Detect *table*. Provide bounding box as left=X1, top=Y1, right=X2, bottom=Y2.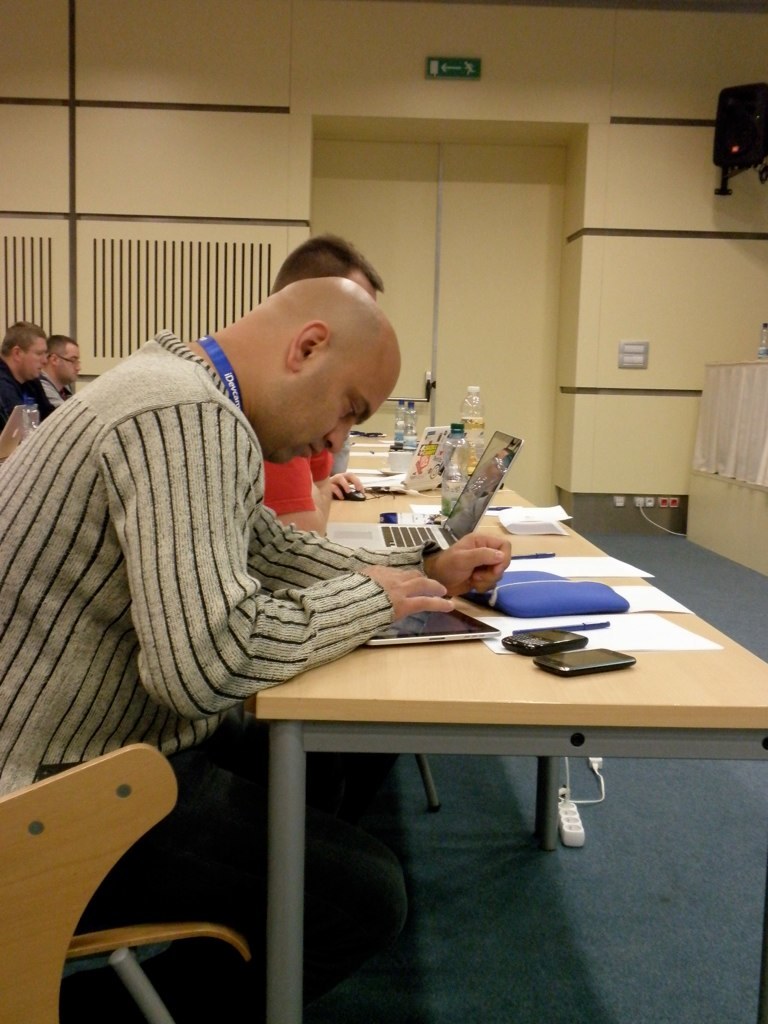
left=254, top=477, right=767, bottom=1020.
